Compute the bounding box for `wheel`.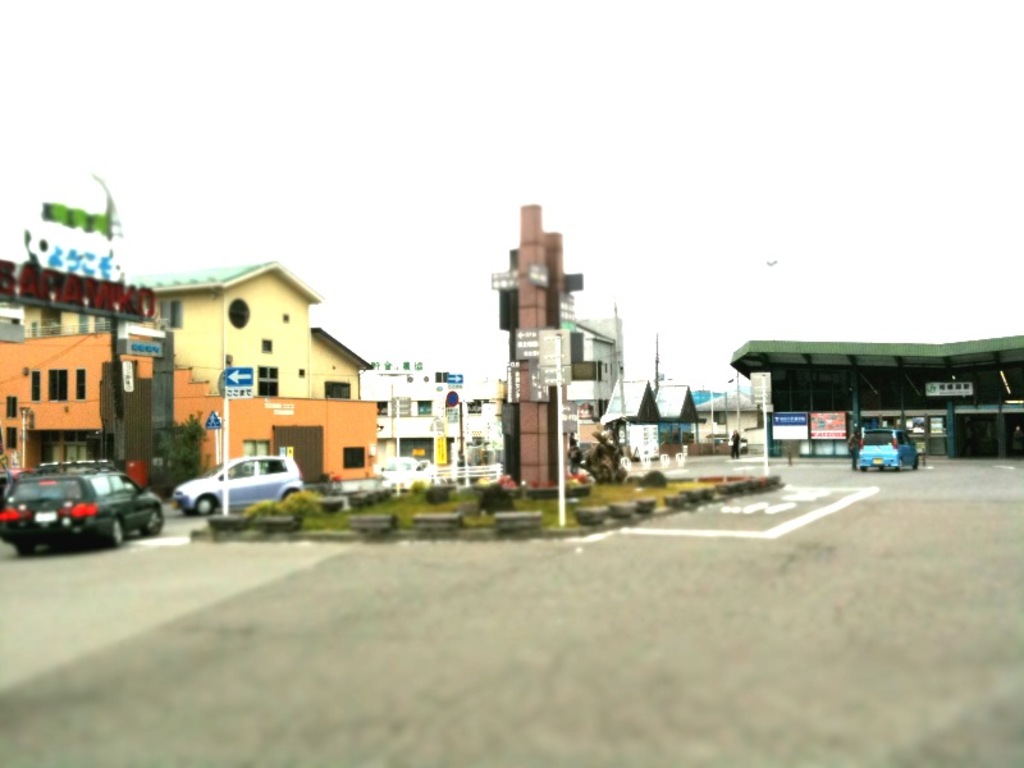
bbox(110, 517, 122, 548).
